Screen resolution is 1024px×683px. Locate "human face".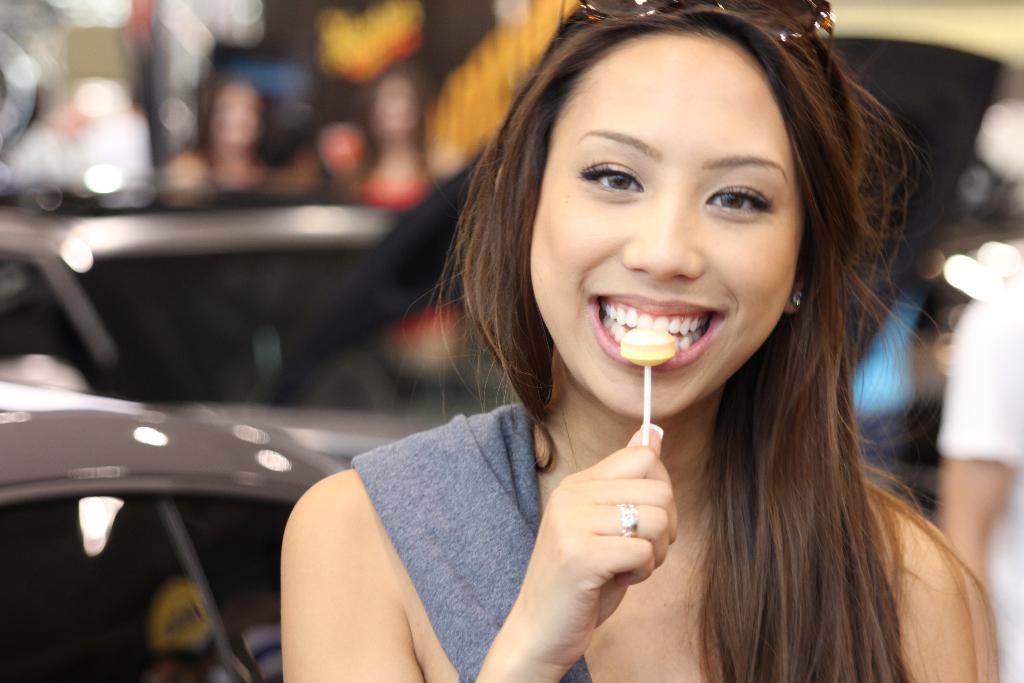
[x1=529, y1=33, x2=805, y2=420].
